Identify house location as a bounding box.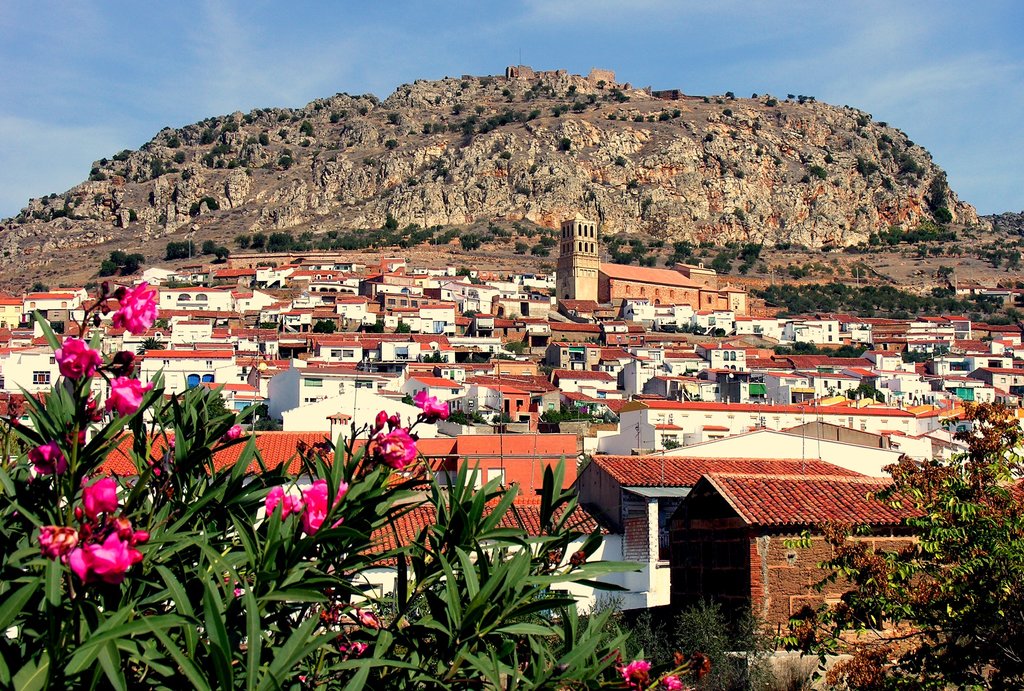
<bbox>275, 334, 312, 358</bbox>.
